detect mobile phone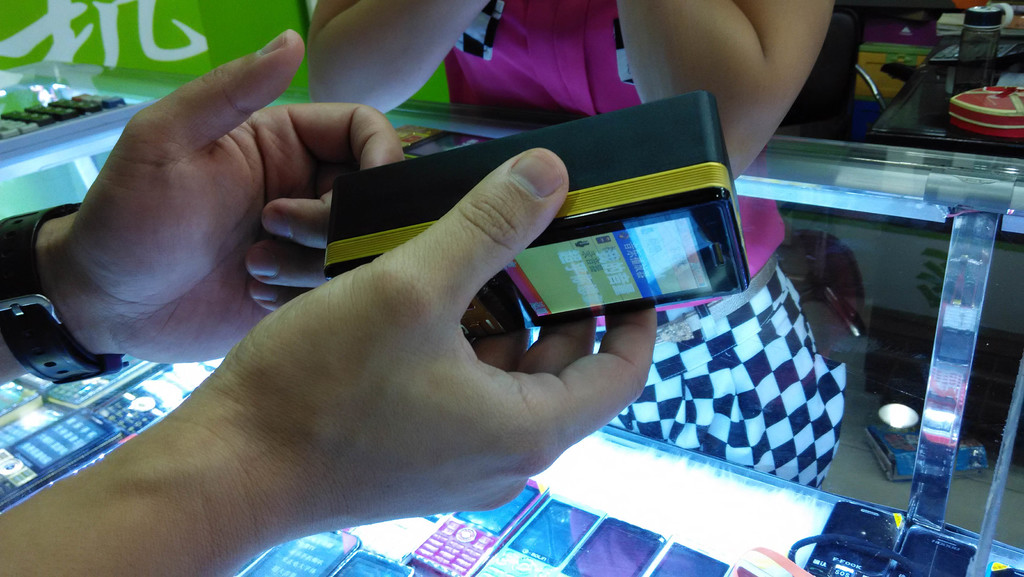
locate(0, 403, 67, 449)
